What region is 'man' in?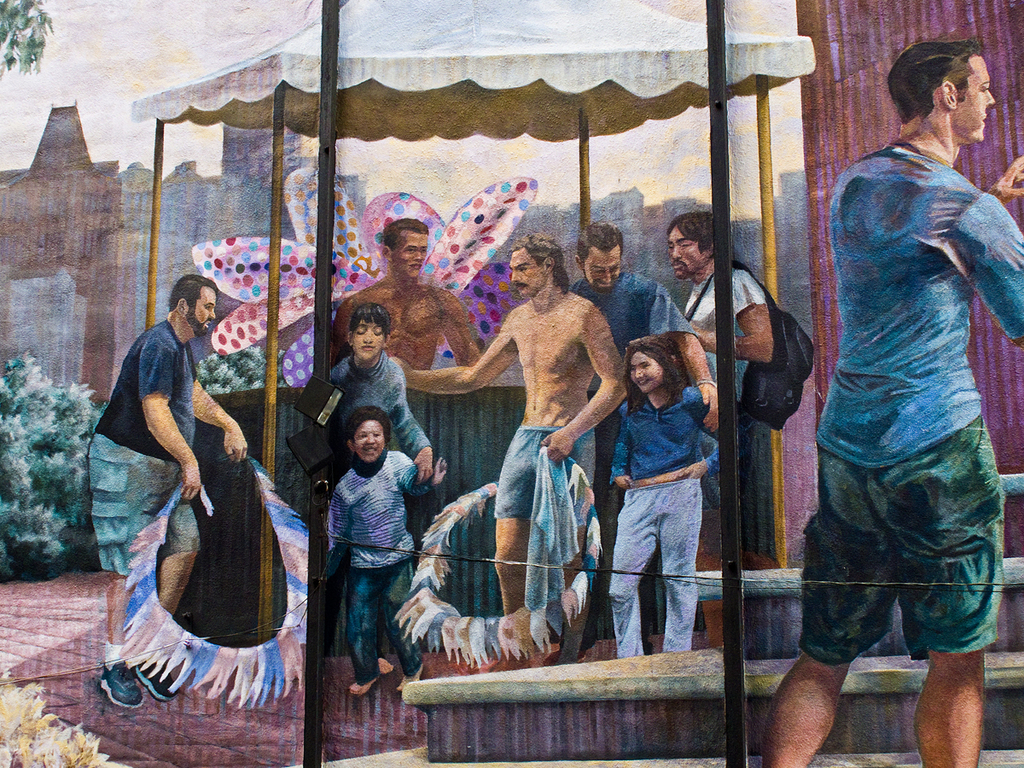
{"left": 388, "top": 234, "right": 631, "bottom": 614}.
